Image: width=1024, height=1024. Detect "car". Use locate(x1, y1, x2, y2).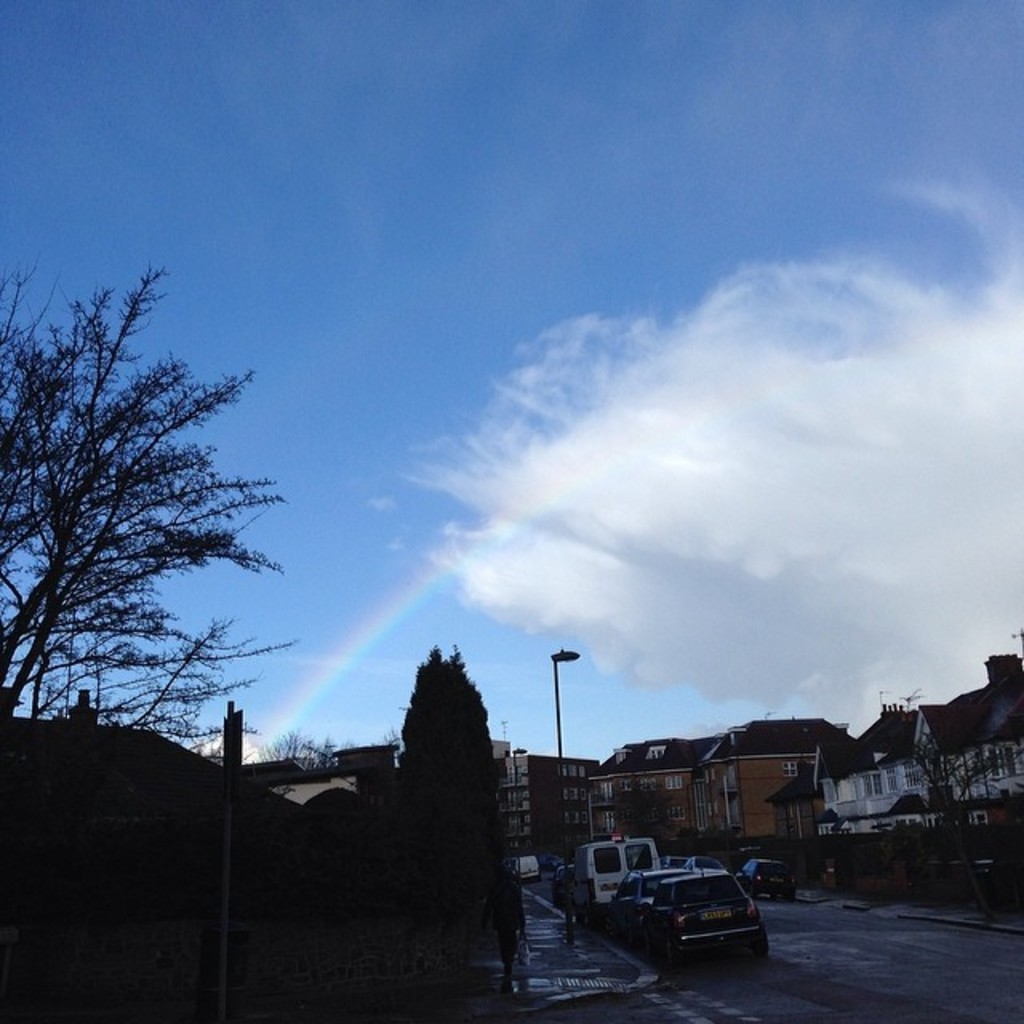
locate(739, 854, 787, 909).
